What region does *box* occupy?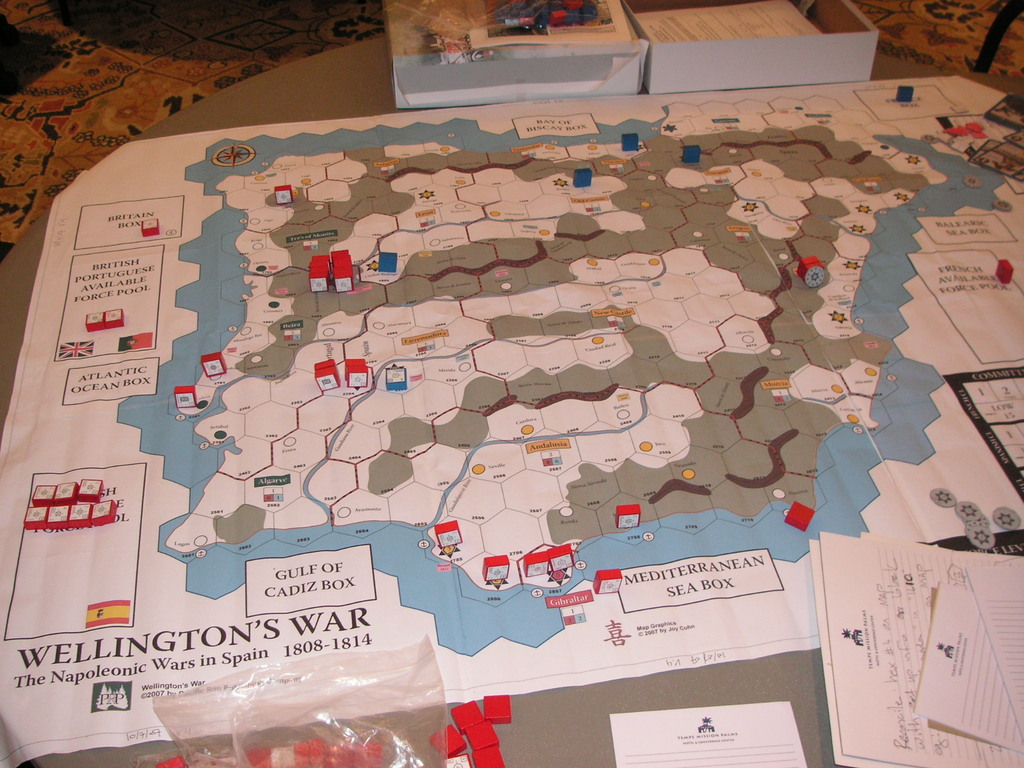
[623, 0, 884, 90].
